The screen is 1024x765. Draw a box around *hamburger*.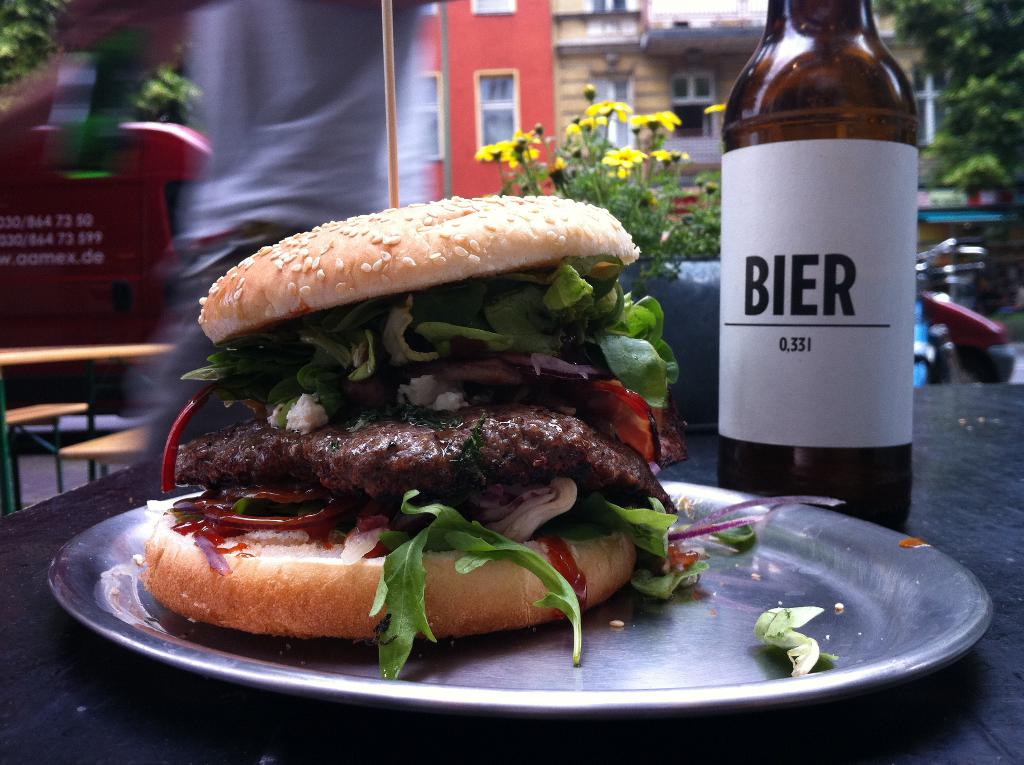
<box>142,193,703,682</box>.
